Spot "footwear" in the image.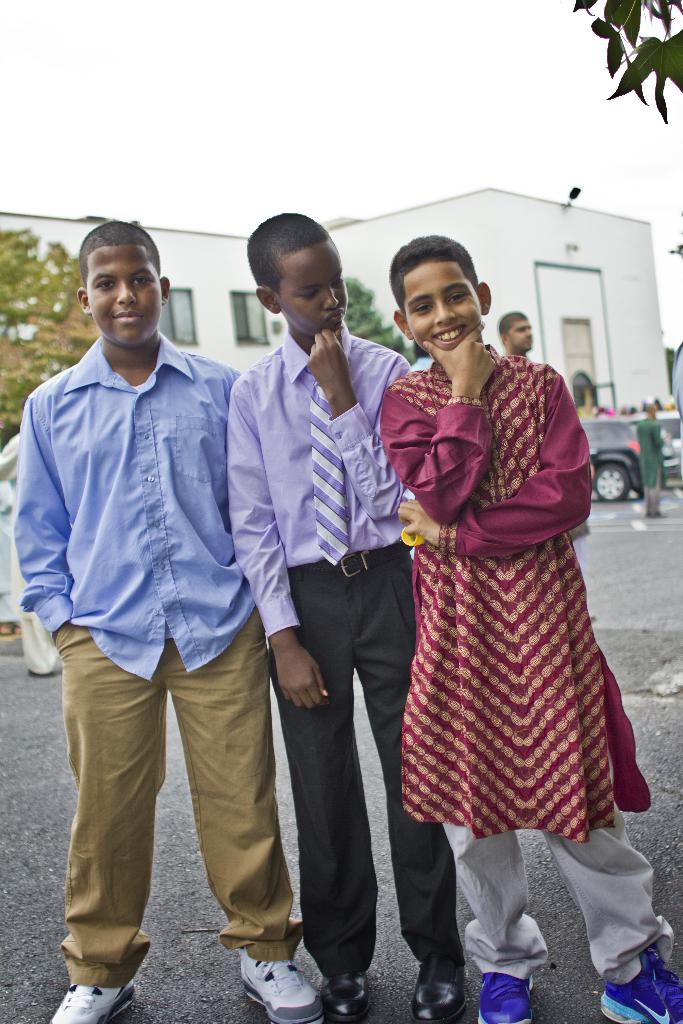
"footwear" found at {"x1": 321, "y1": 970, "x2": 372, "y2": 1023}.
